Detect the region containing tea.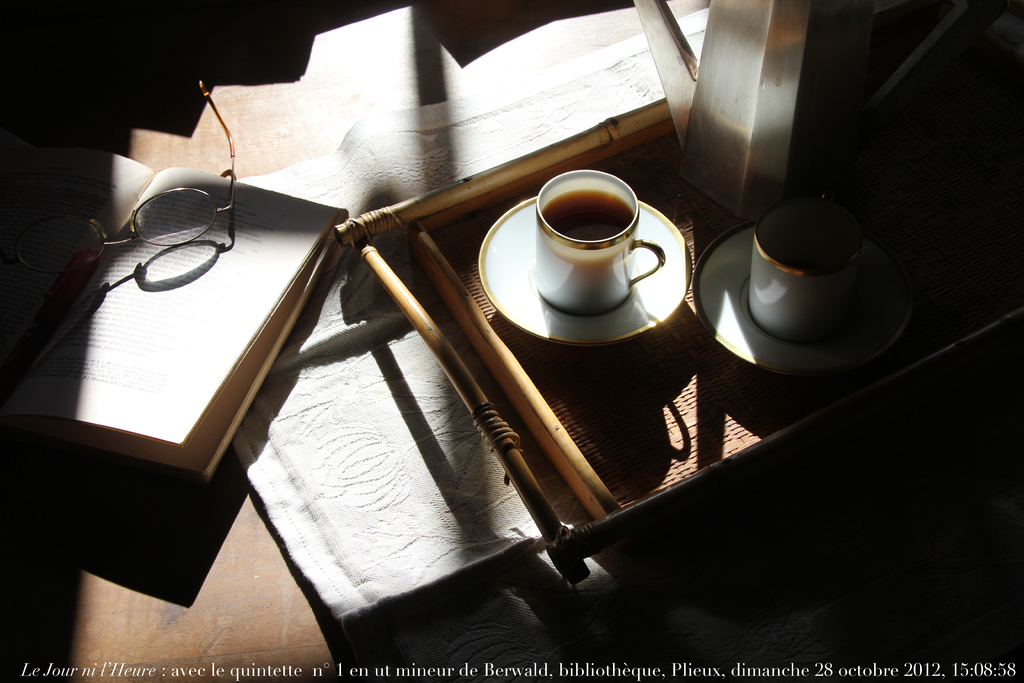
540, 190, 636, 241.
